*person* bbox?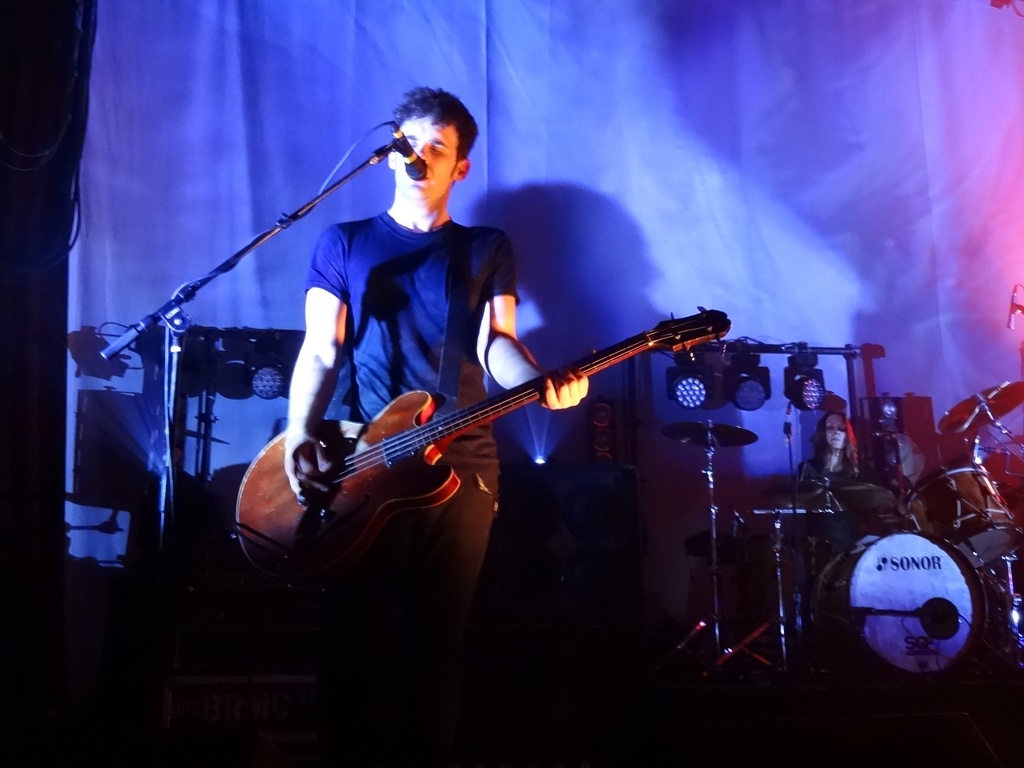
803/405/868/486
